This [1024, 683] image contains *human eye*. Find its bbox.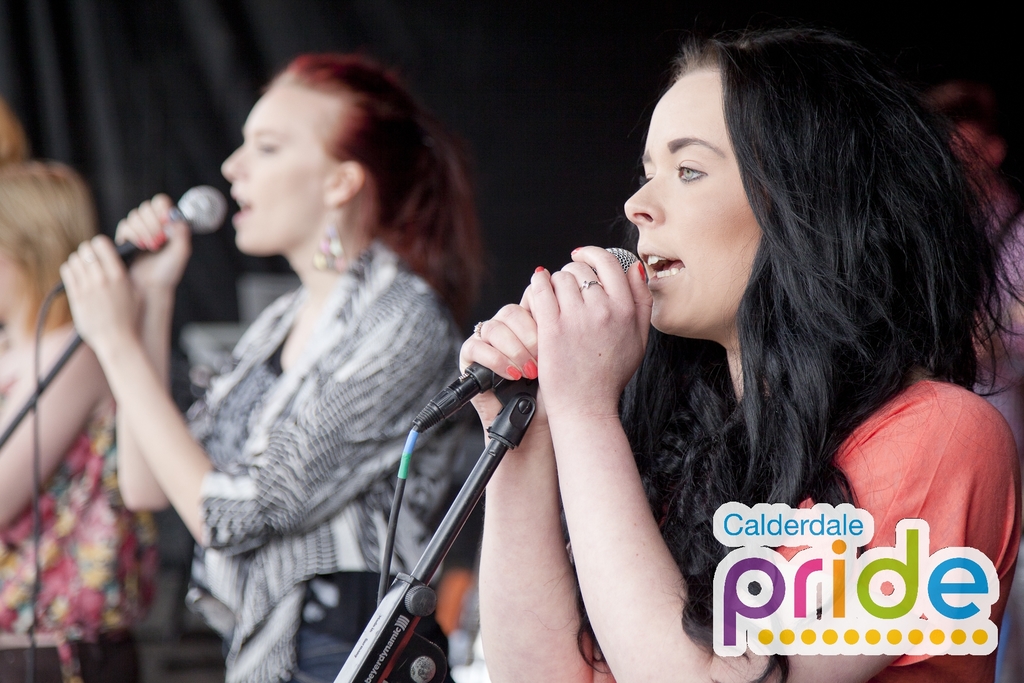
[670, 156, 707, 183].
